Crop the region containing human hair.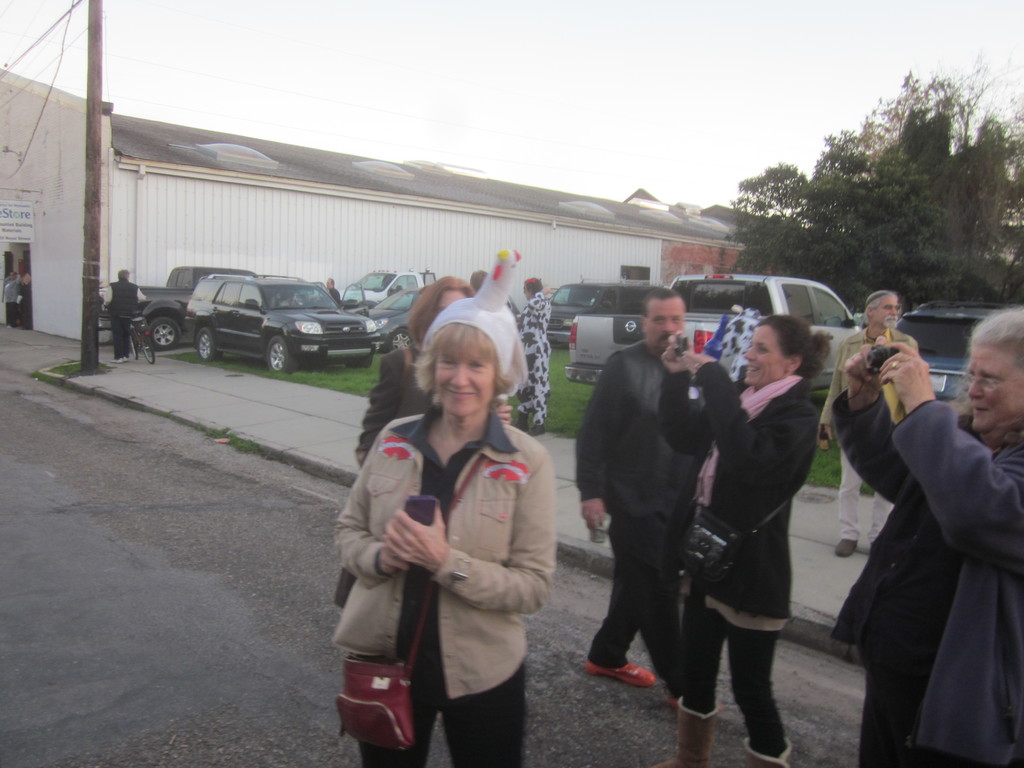
Crop region: BBox(470, 269, 490, 292).
